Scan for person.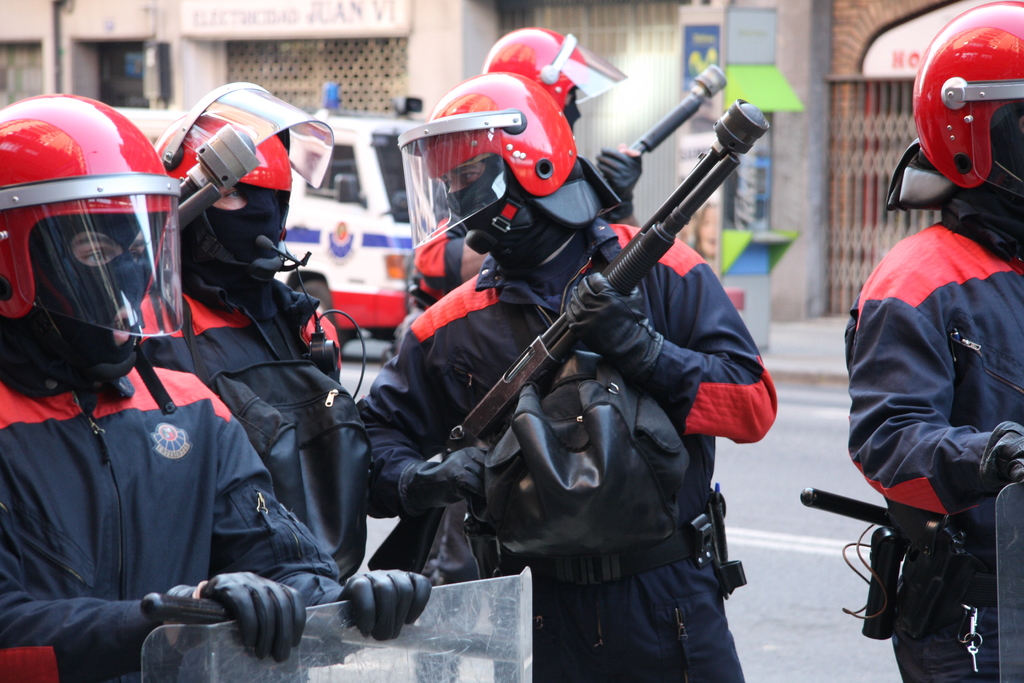
Scan result: box(0, 94, 433, 682).
